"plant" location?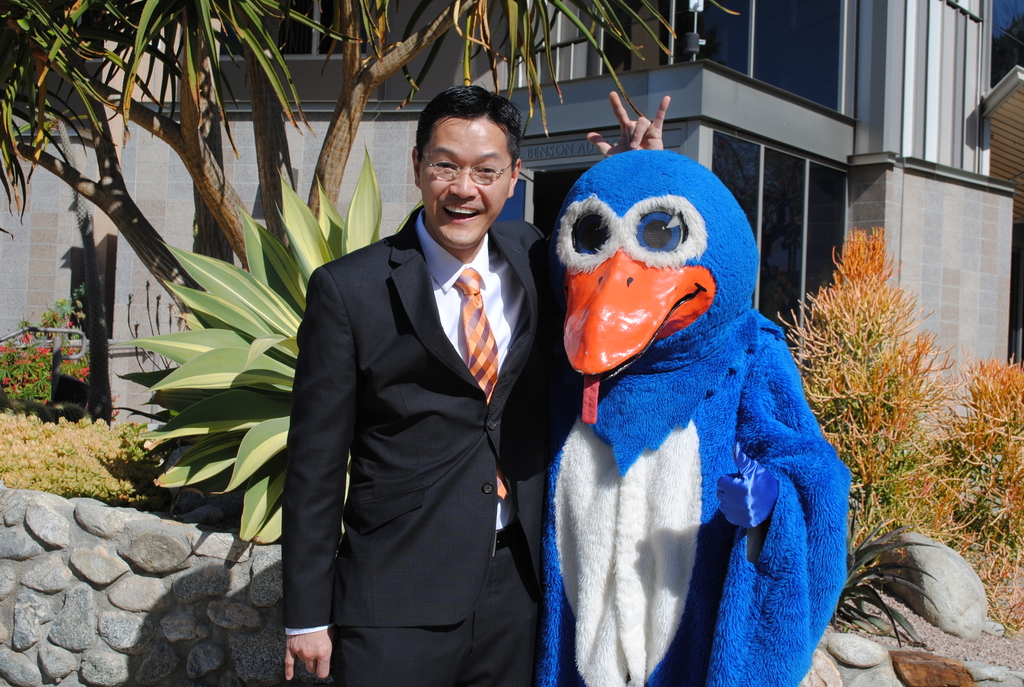
{"left": 0, "top": 286, "right": 137, "bottom": 406}
